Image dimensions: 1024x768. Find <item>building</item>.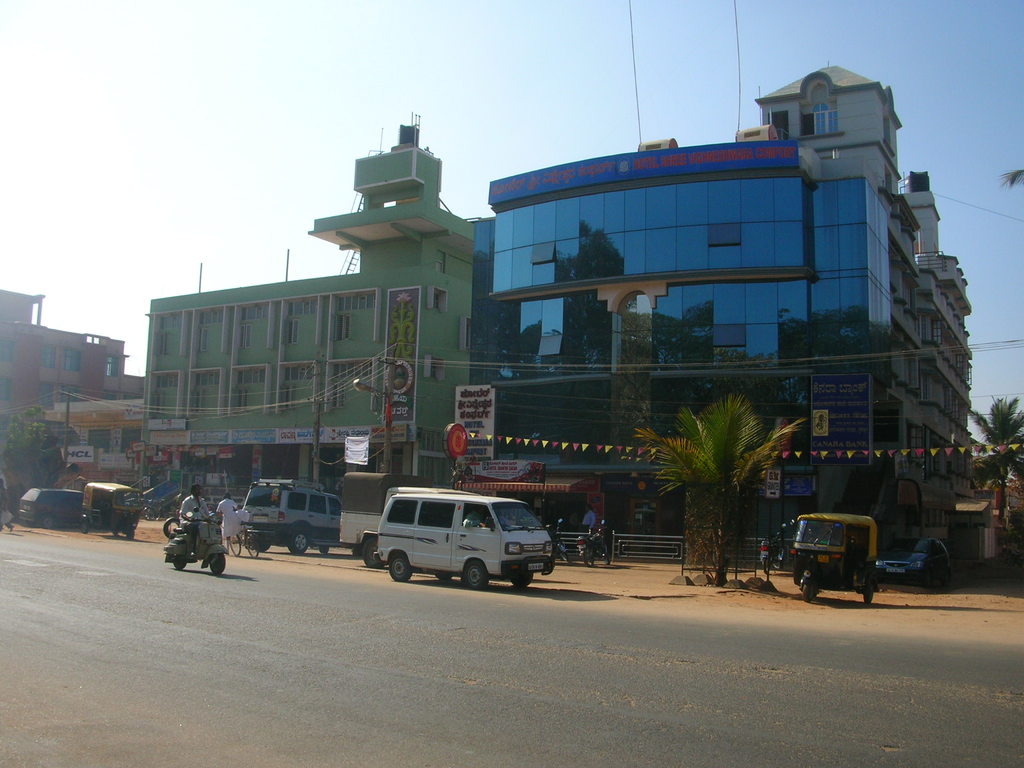
BBox(0, 289, 138, 490).
